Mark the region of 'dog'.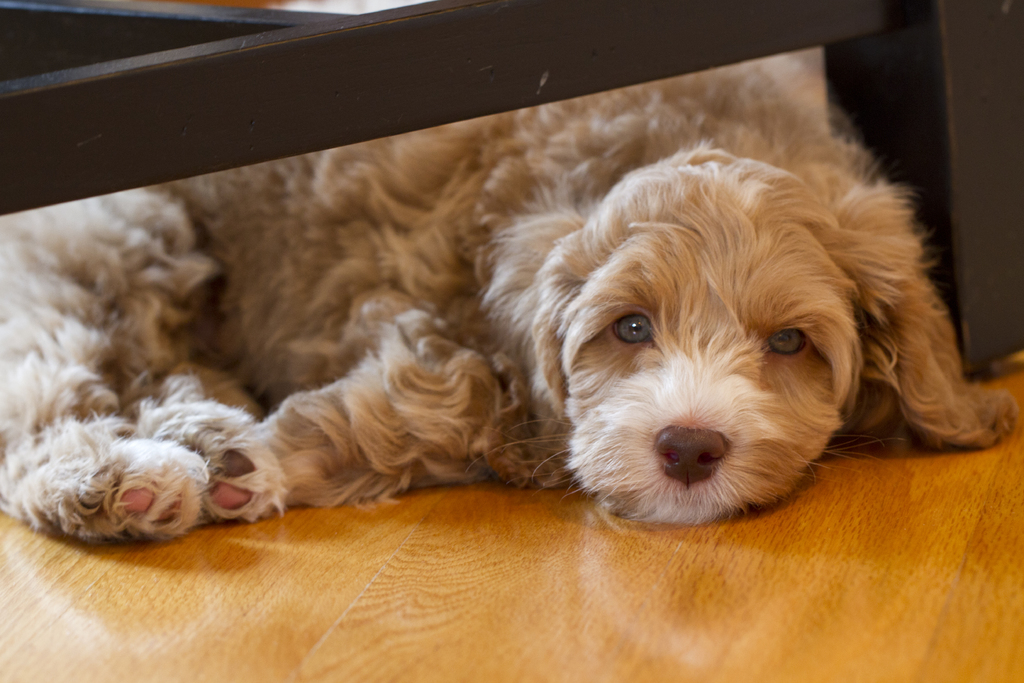
Region: [x1=0, y1=67, x2=1012, y2=545].
